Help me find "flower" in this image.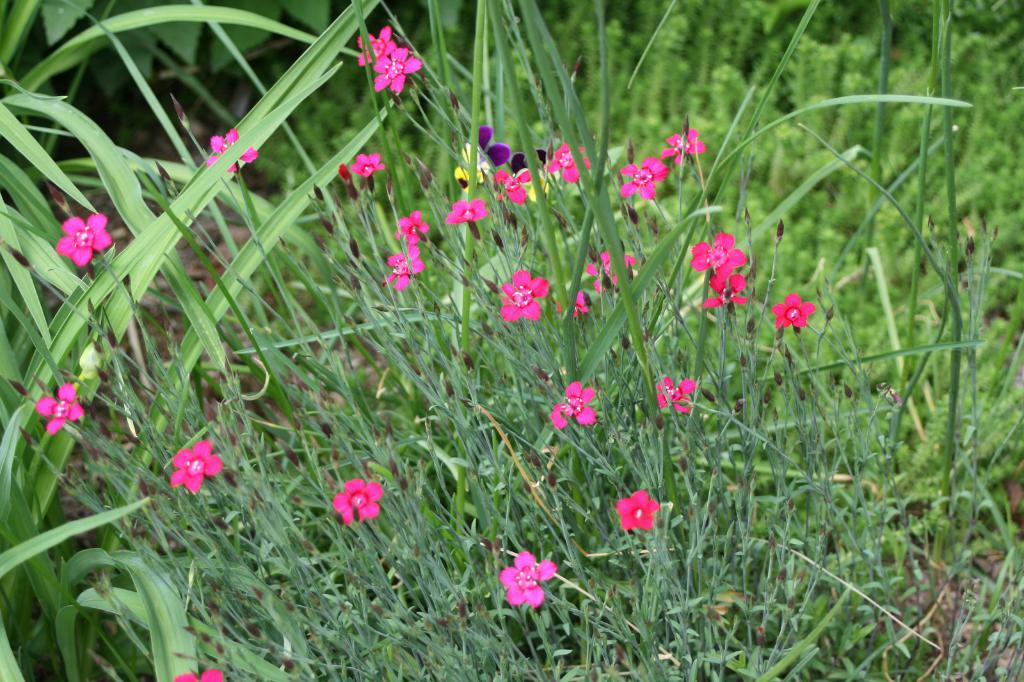
Found it: <region>518, 150, 552, 173</region>.
